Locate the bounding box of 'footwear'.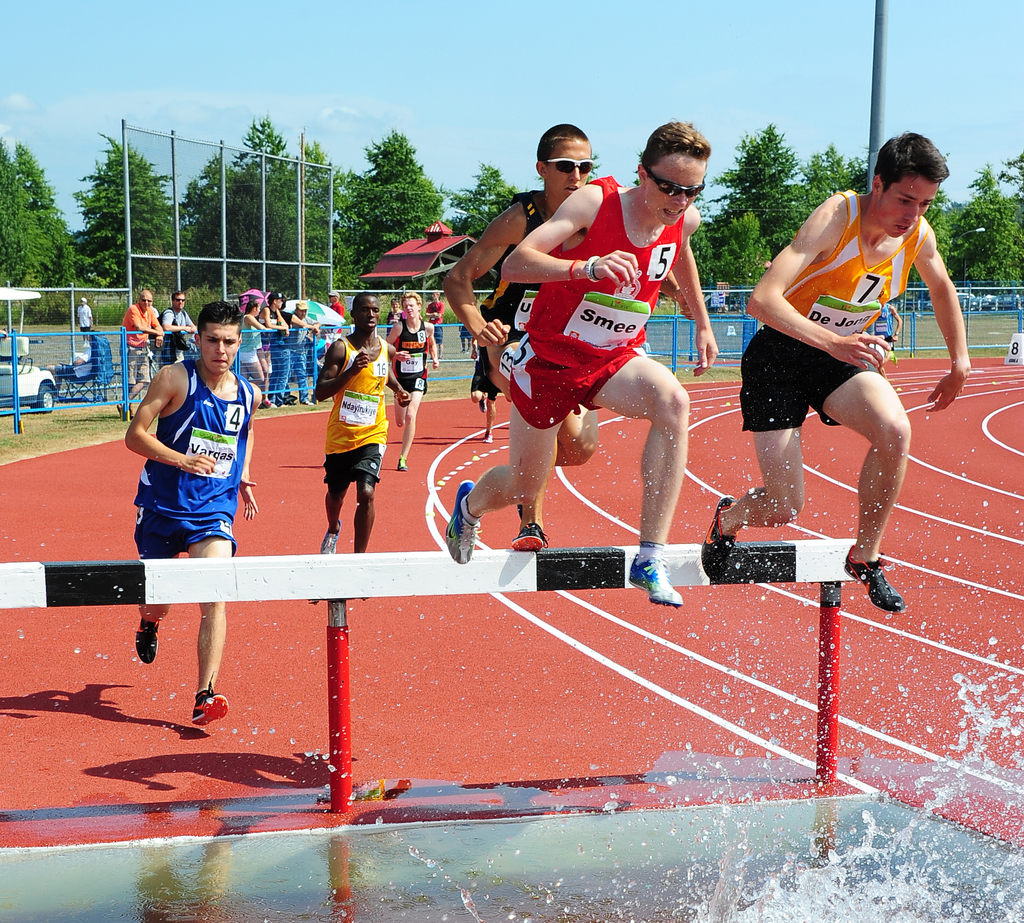
Bounding box: <box>191,670,228,725</box>.
